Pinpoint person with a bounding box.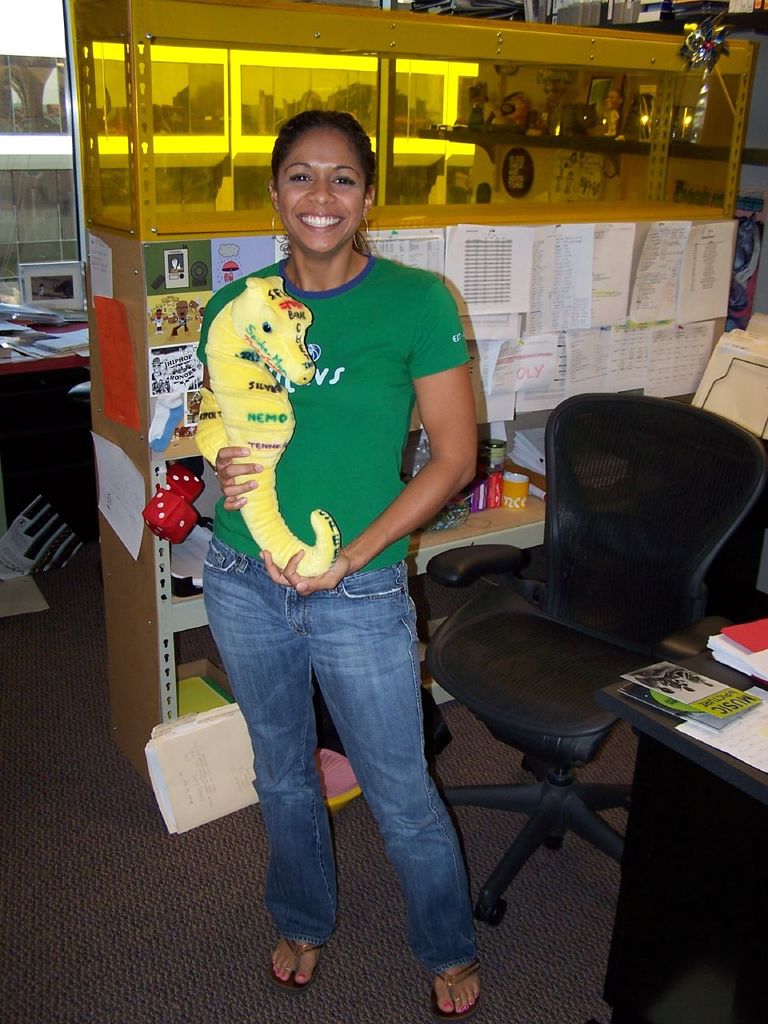
select_region(187, 98, 486, 970).
